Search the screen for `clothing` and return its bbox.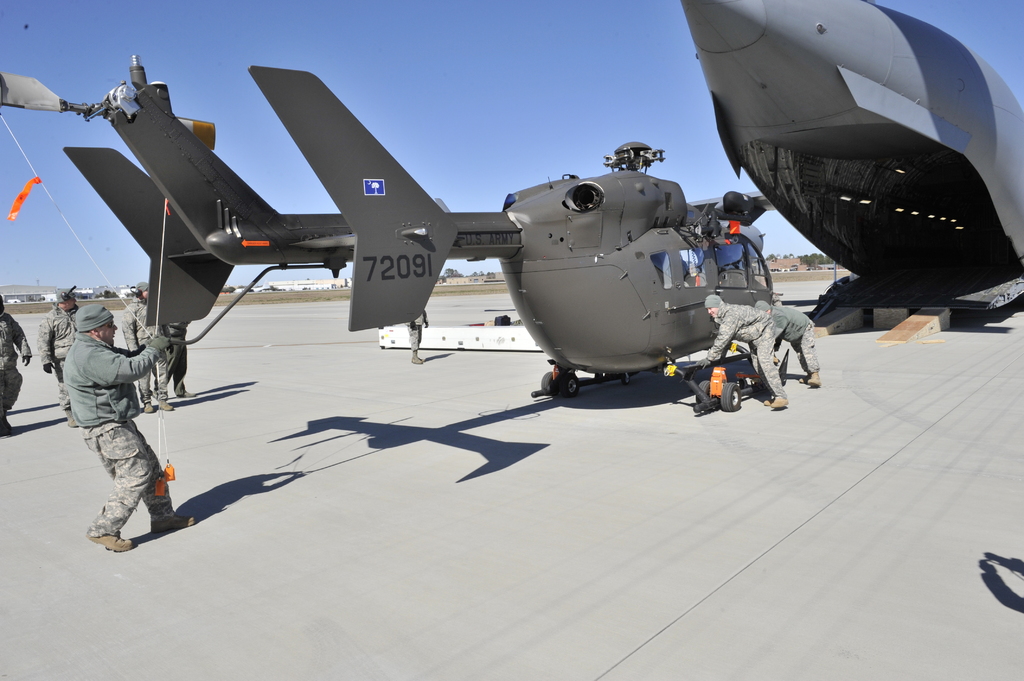
Found: 49 282 180 508.
